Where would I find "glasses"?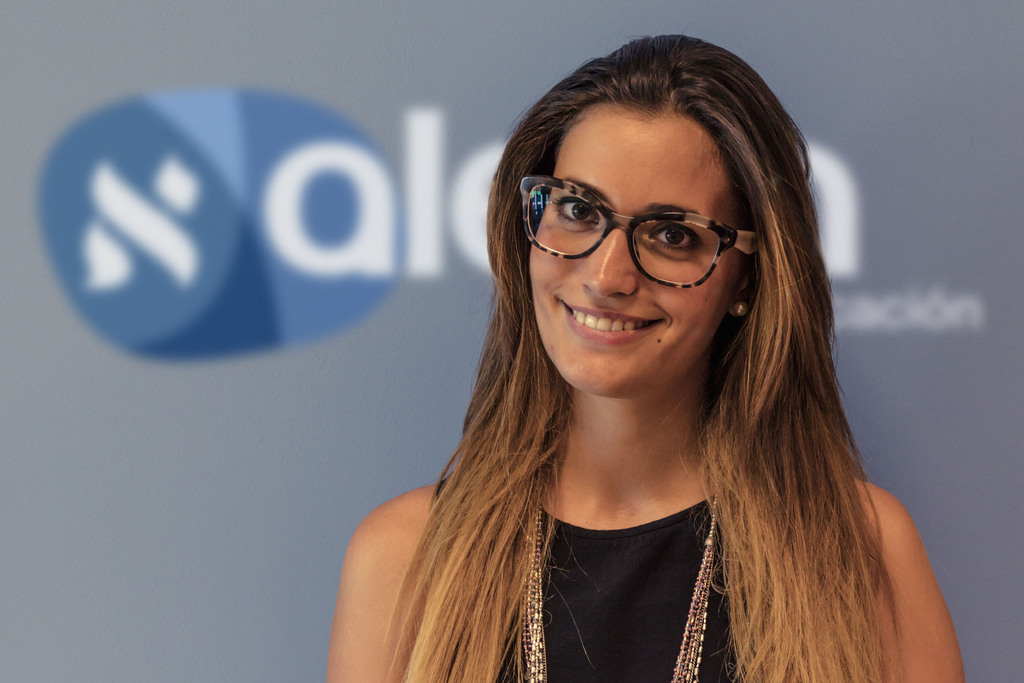
At l=516, t=174, r=778, b=293.
